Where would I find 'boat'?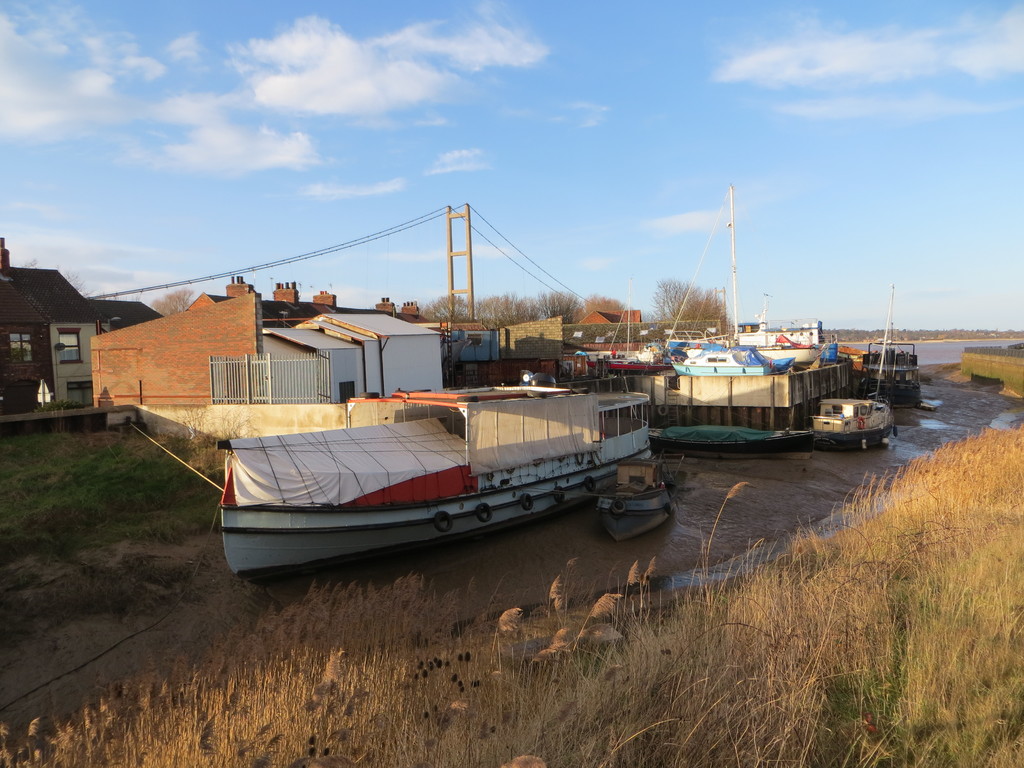
At {"left": 589, "top": 452, "right": 681, "bottom": 531}.
